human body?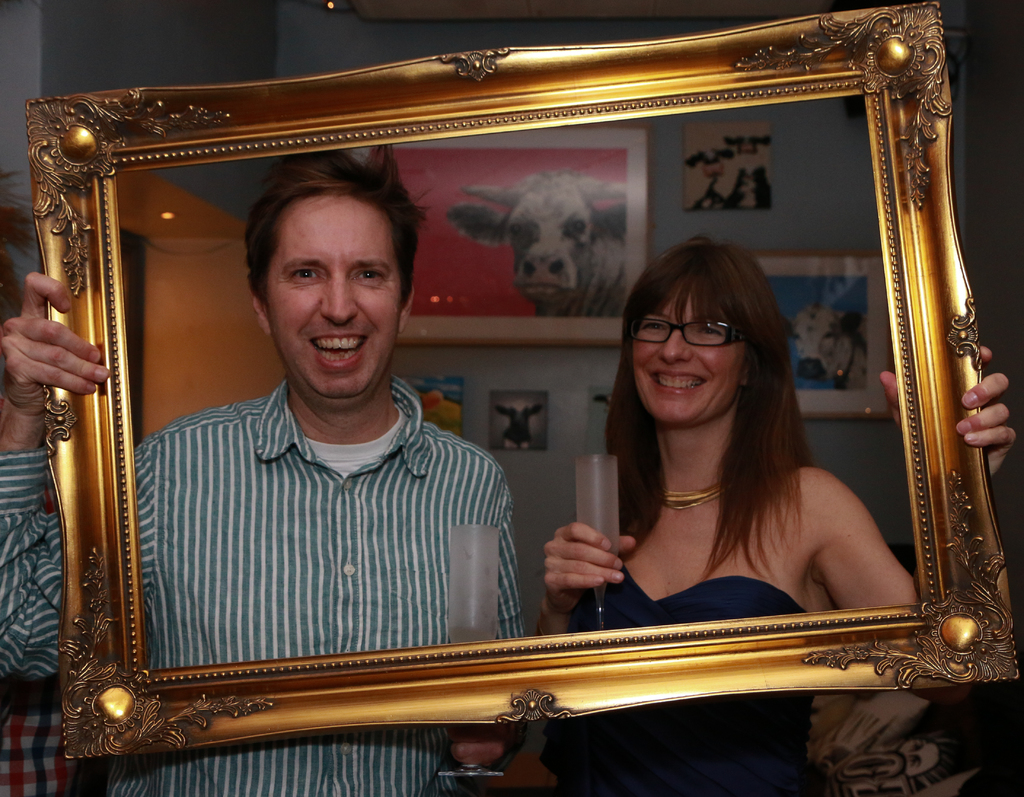
bbox=[530, 230, 1016, 796]
